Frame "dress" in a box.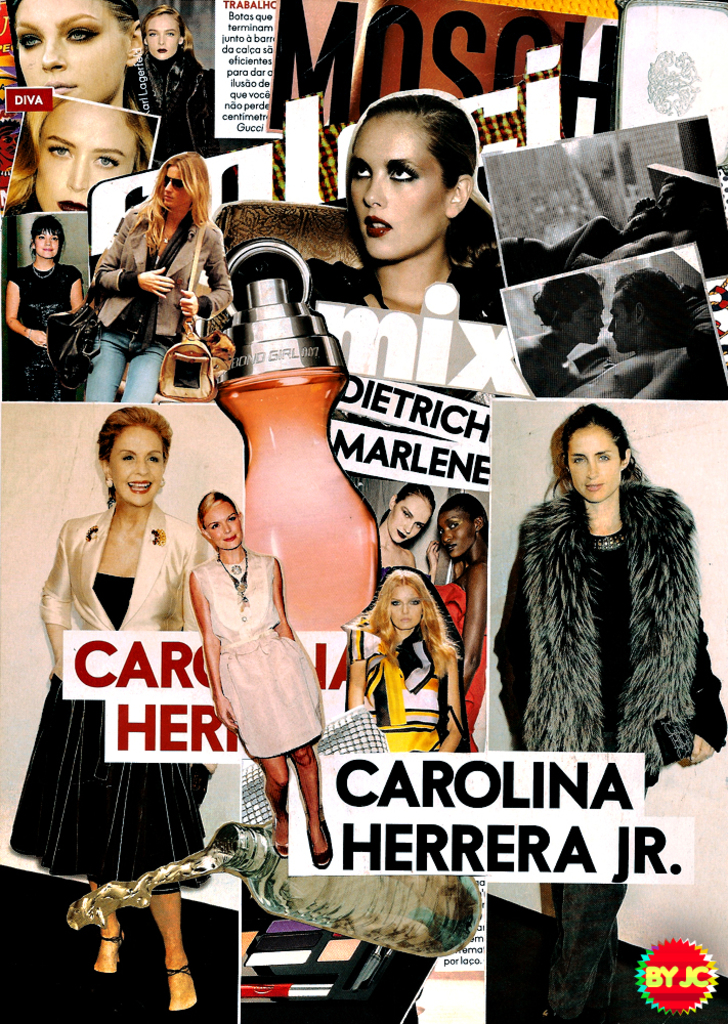
BBox(8, 575, 211, 895).
